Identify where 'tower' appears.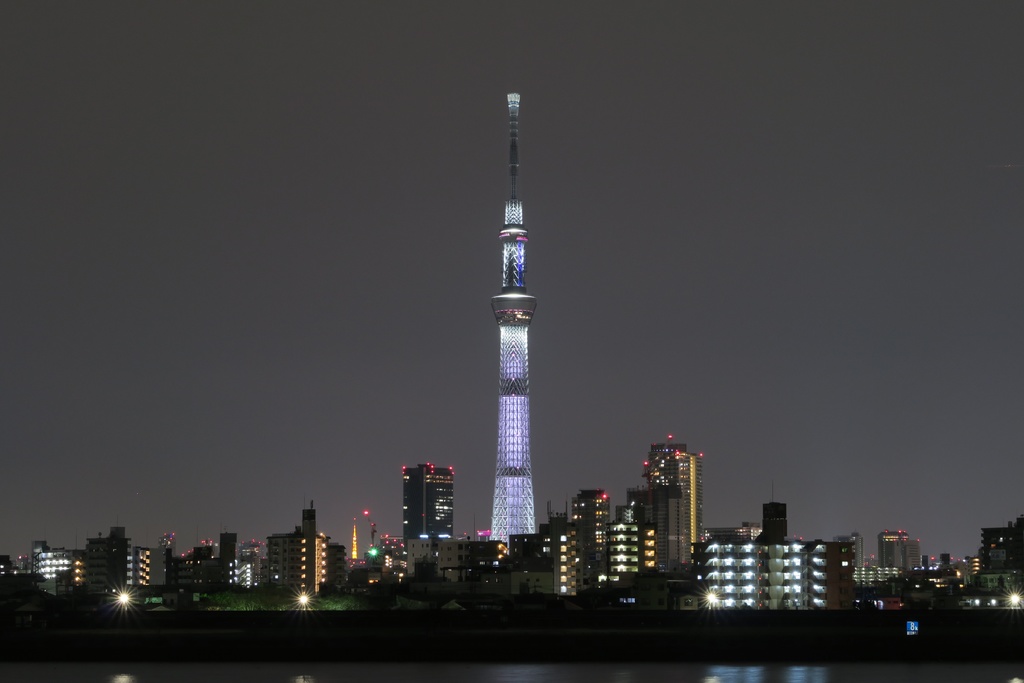
Appears at [left=875, top=527, right=921, bottom=584].
